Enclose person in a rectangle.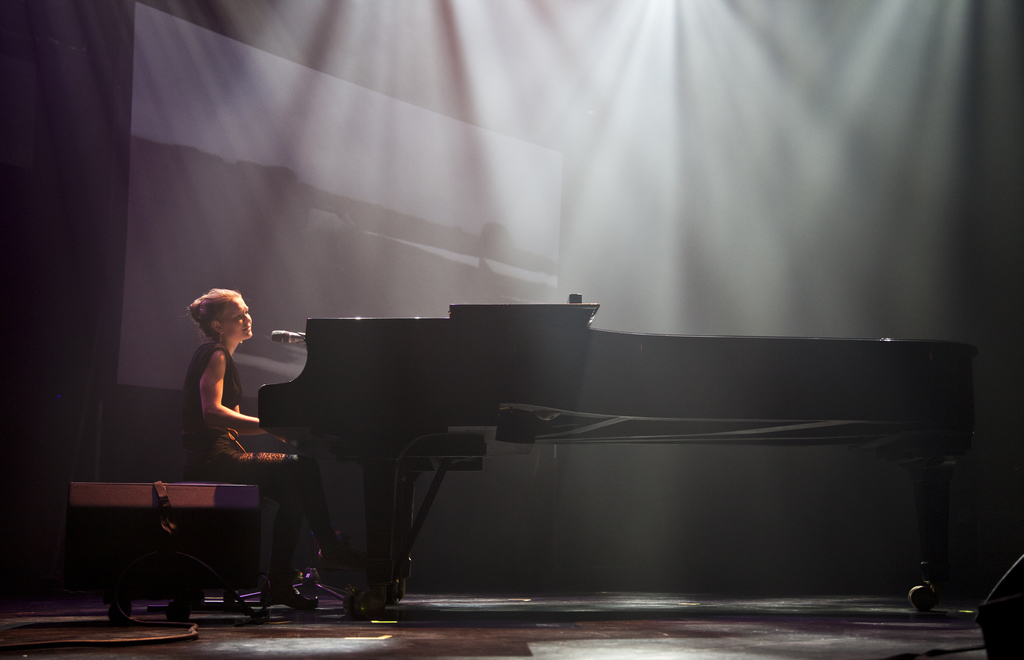
l=166, t=277, r=263, b=506.
